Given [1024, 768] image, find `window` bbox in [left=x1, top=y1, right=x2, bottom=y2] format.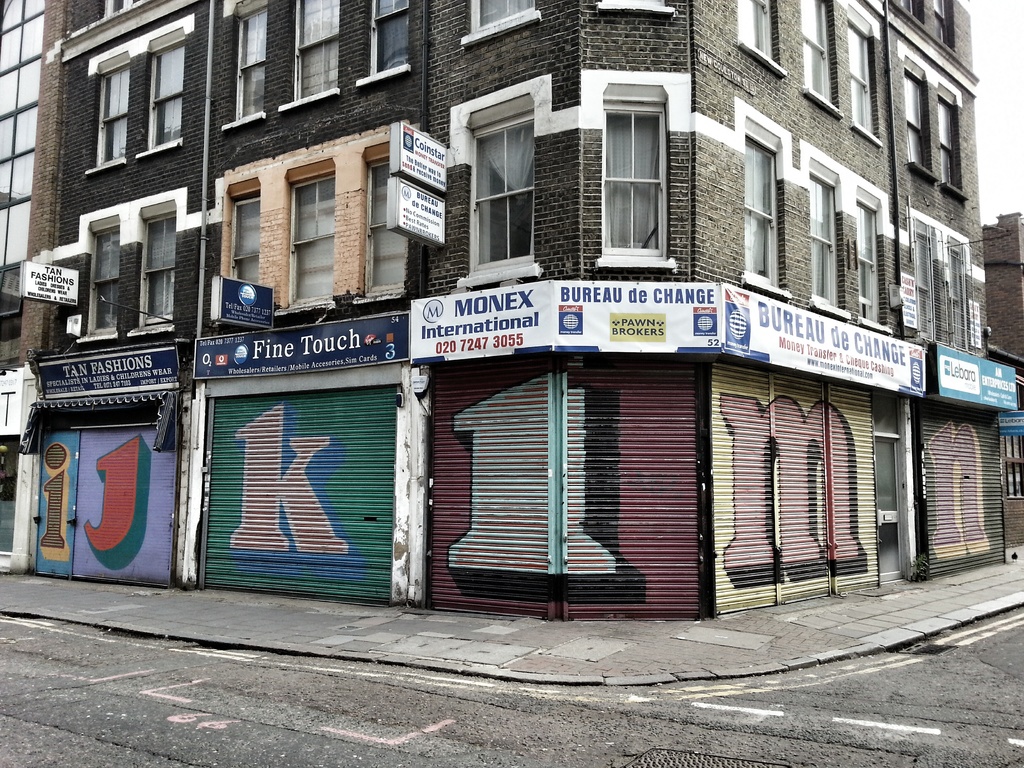
[left=949, top=230, right=969, bottom=358].
